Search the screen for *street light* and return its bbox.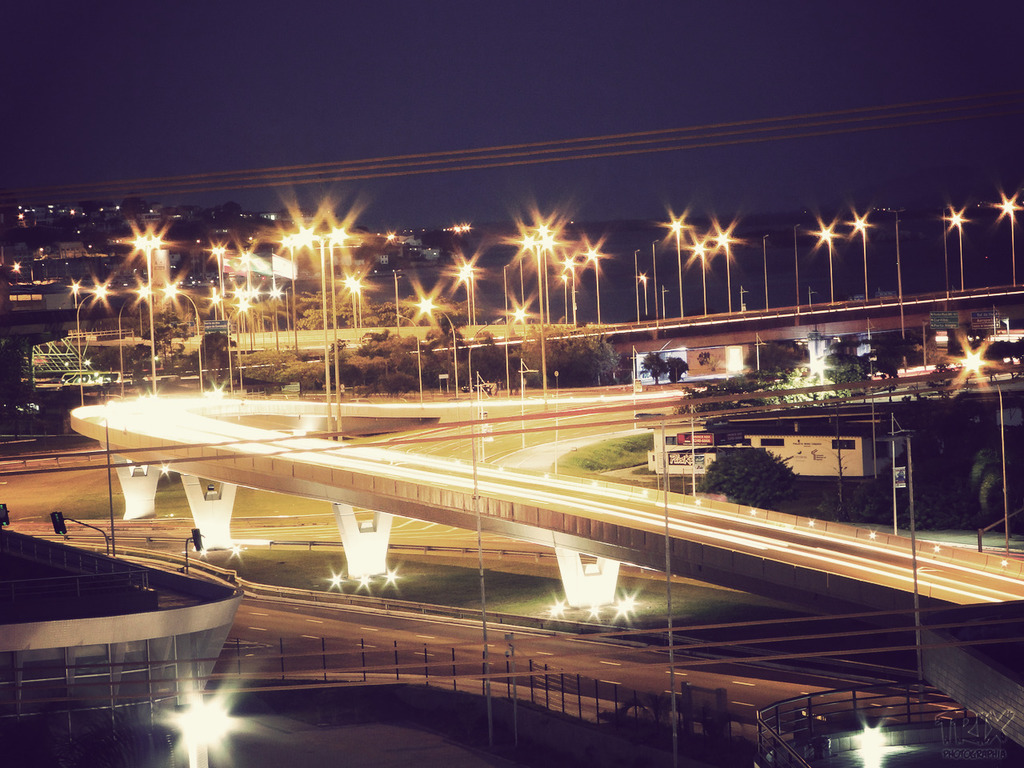
Found: l=632, t=249, r=640, b=329.
